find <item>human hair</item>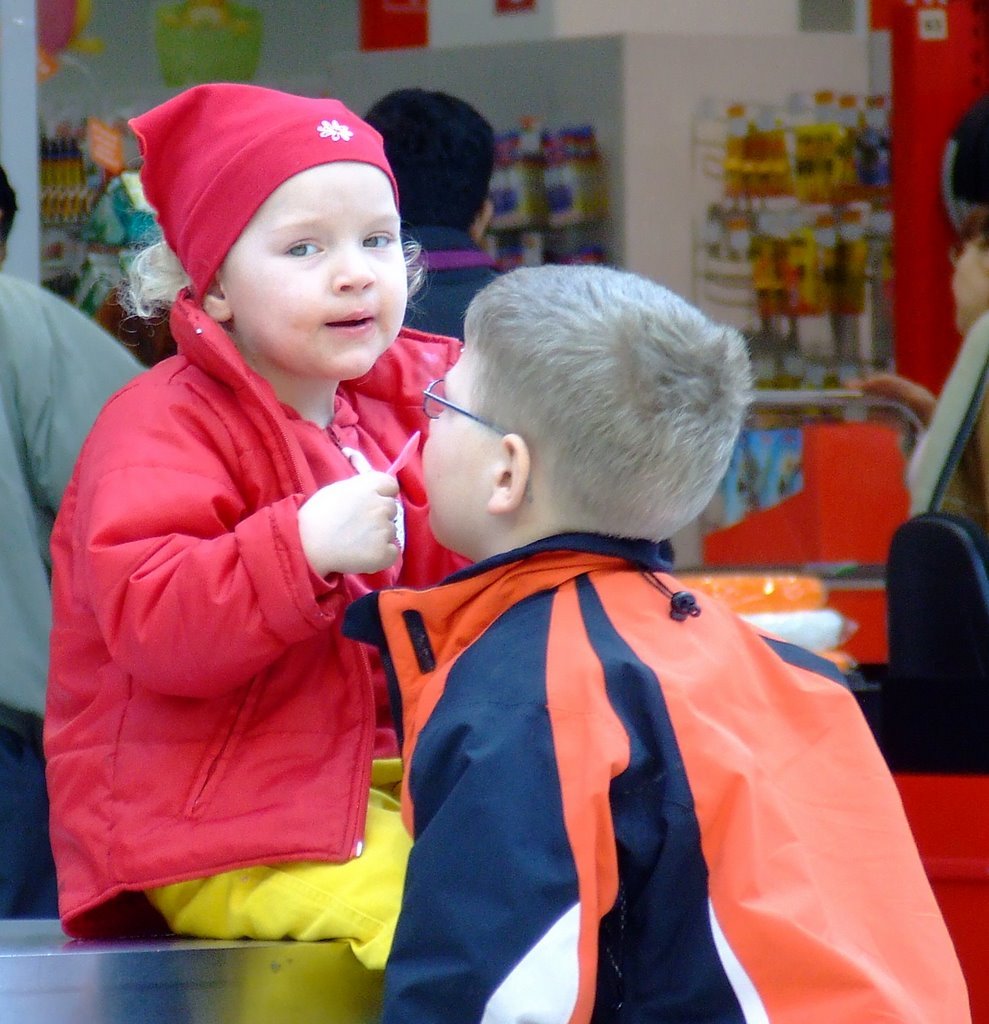
l=90, t=158, r=439, b=343
